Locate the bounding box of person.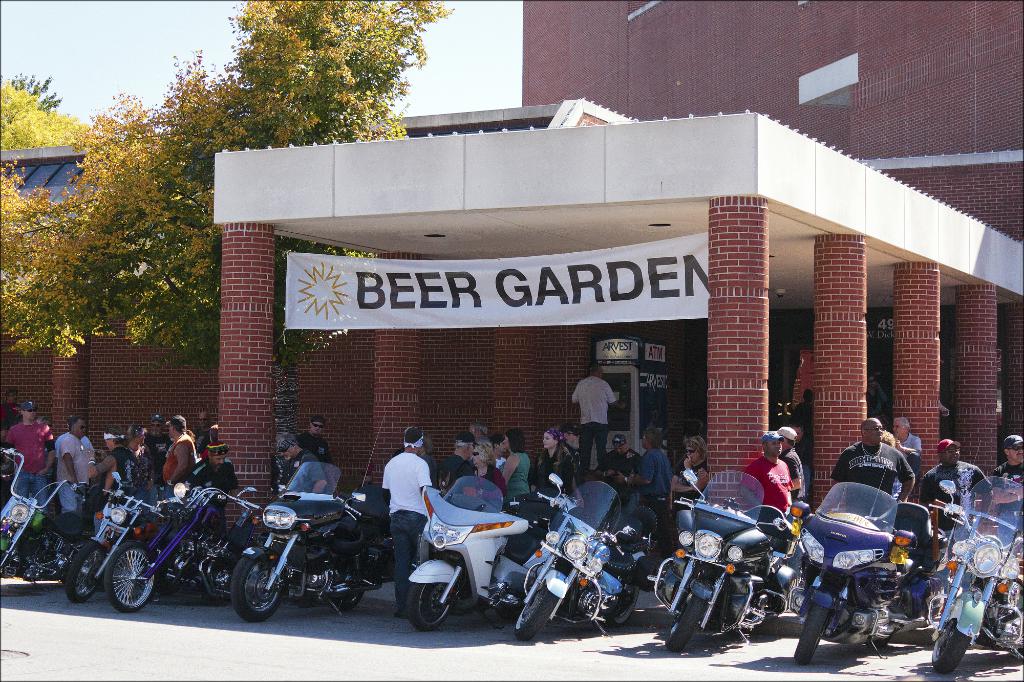
Bounding box: crop(790, 418, 811, 501).
